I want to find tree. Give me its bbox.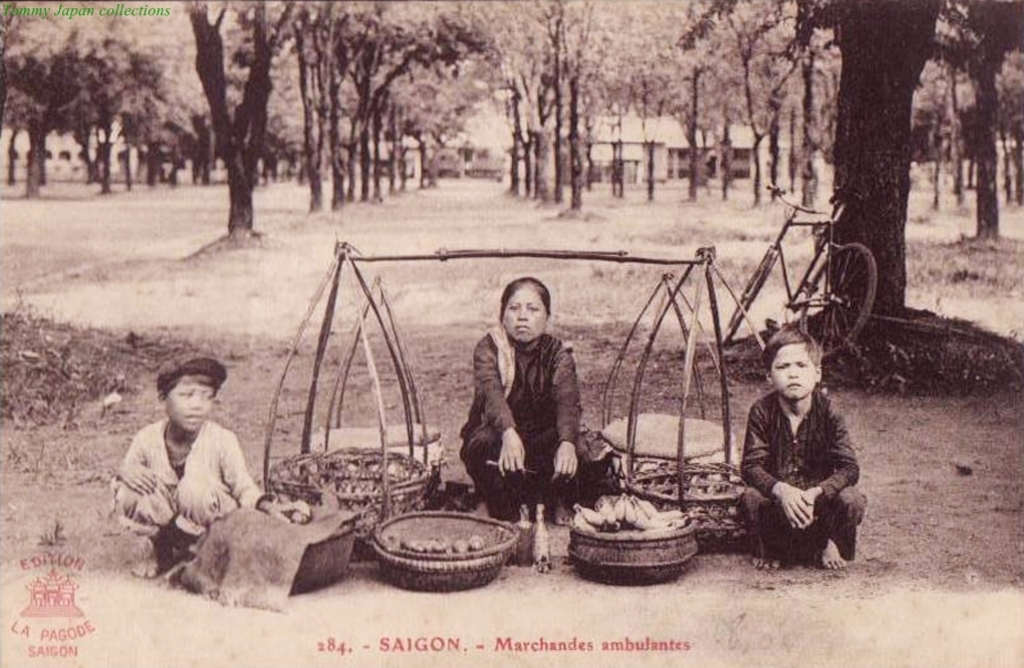
bbox=(523, 40, 546, 196).
